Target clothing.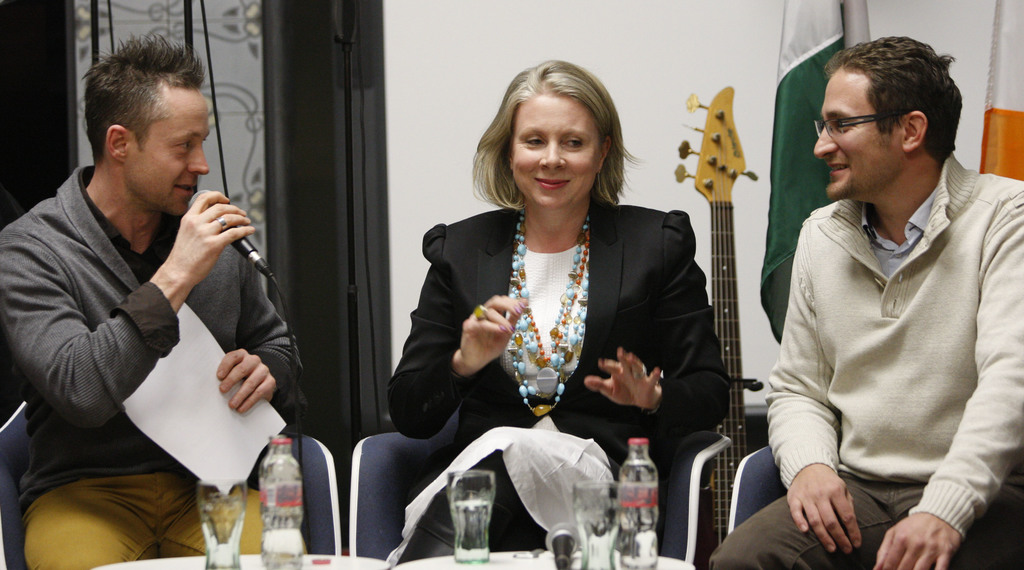
Target region: [x1=708, y1=154, x2=1023, y2=569].
